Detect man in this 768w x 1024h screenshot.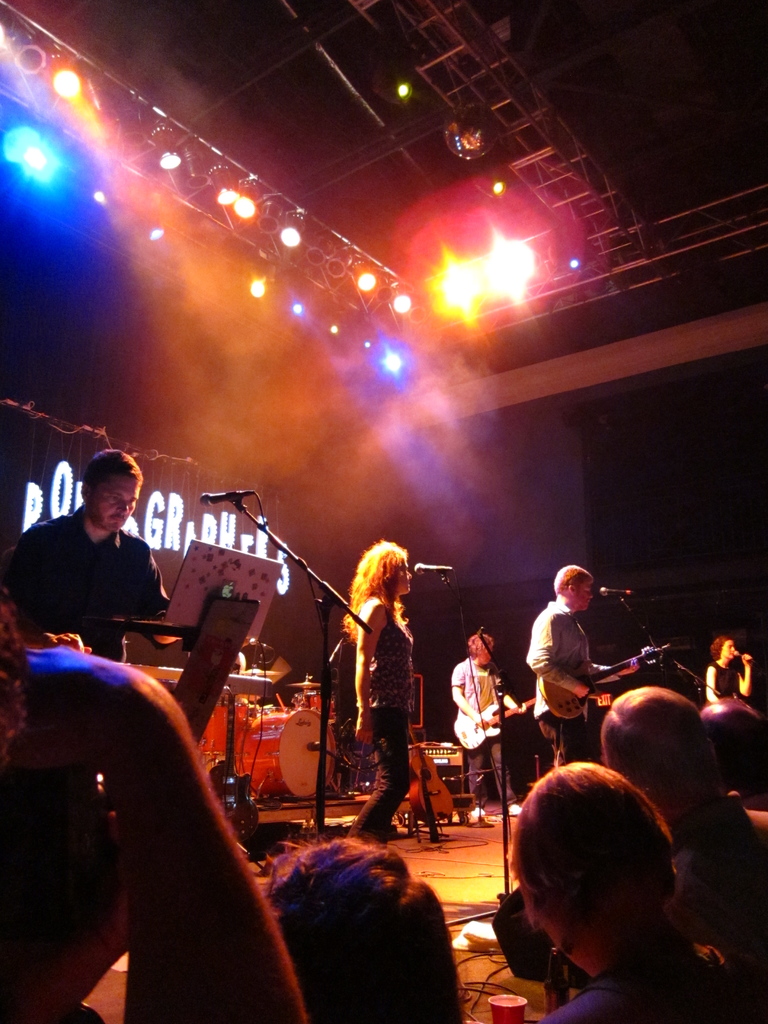
Detection: [448, 625, 521, 829].
